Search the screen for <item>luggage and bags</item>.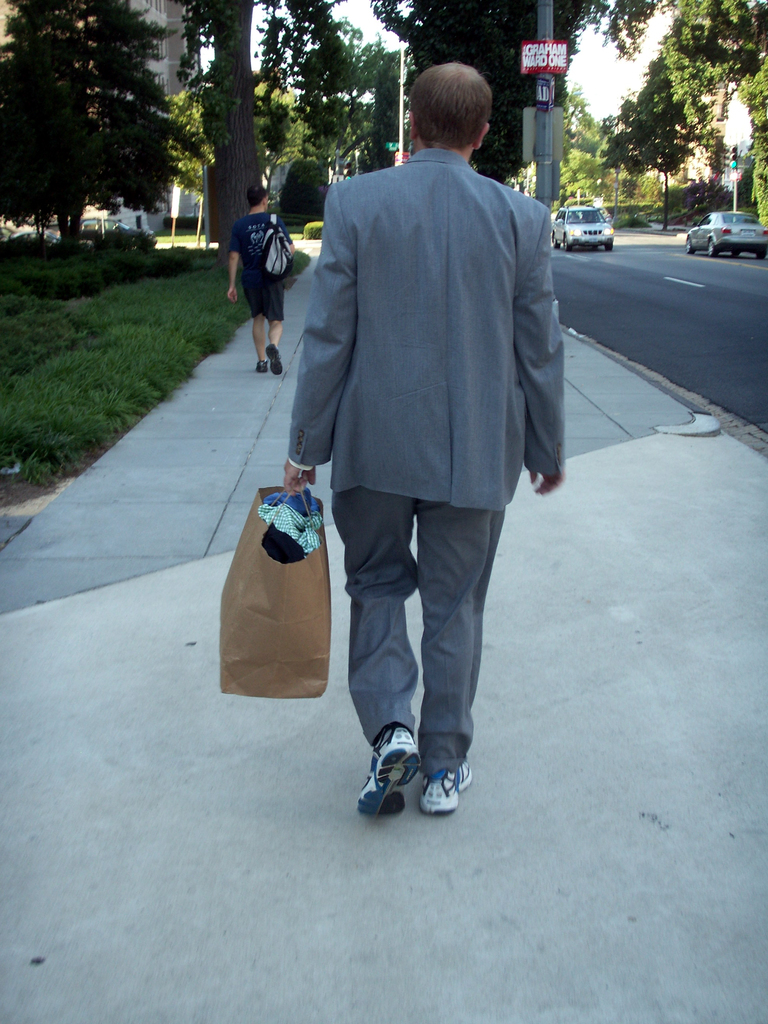
Found at {"x1": 259, "y1": 212, "x2": 296, "y2": 275}.
